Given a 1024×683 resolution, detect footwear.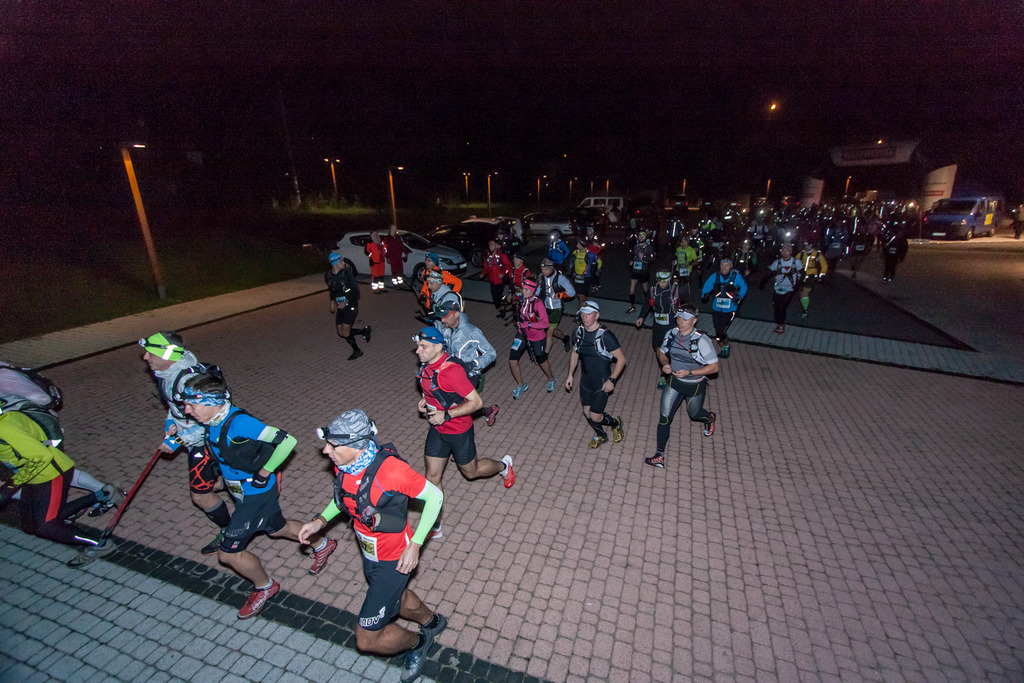
<bbox>347, 349, 367, 361</bbox>.
